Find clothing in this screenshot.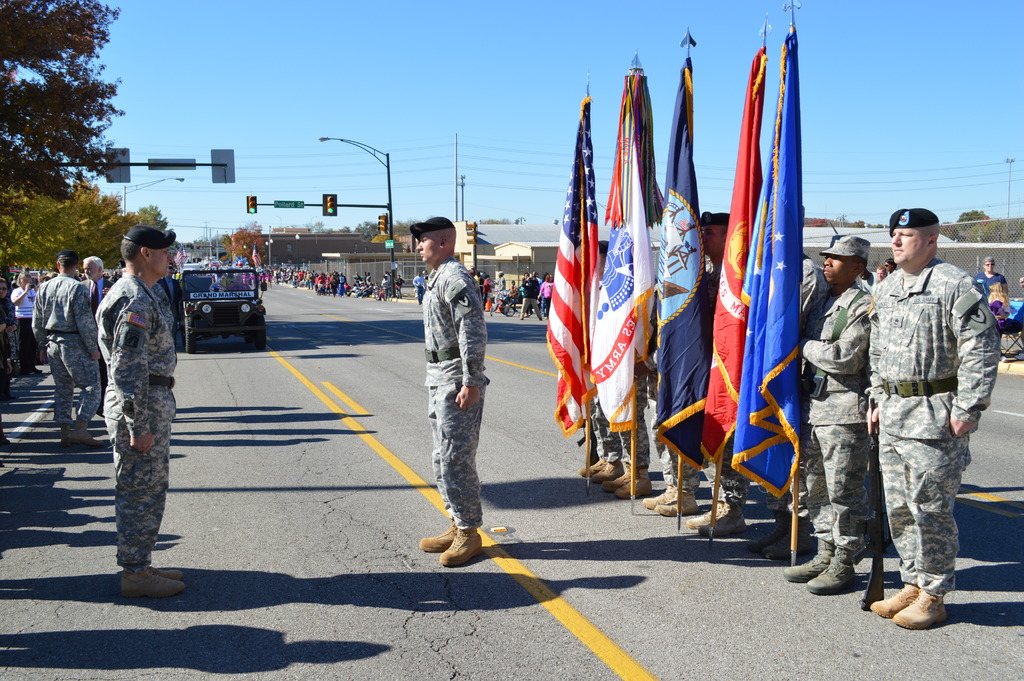
The bounding box for clothing is 107:266:187:561.
